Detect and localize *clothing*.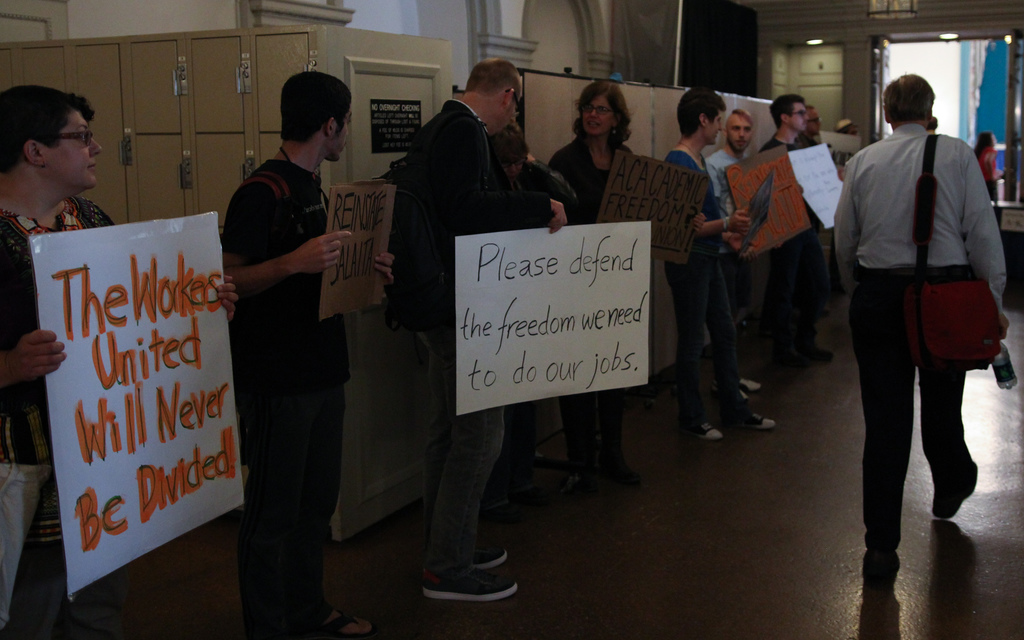
Localized at {"left": 659, "top": 151, "right": 726, "bottom": 259}.
